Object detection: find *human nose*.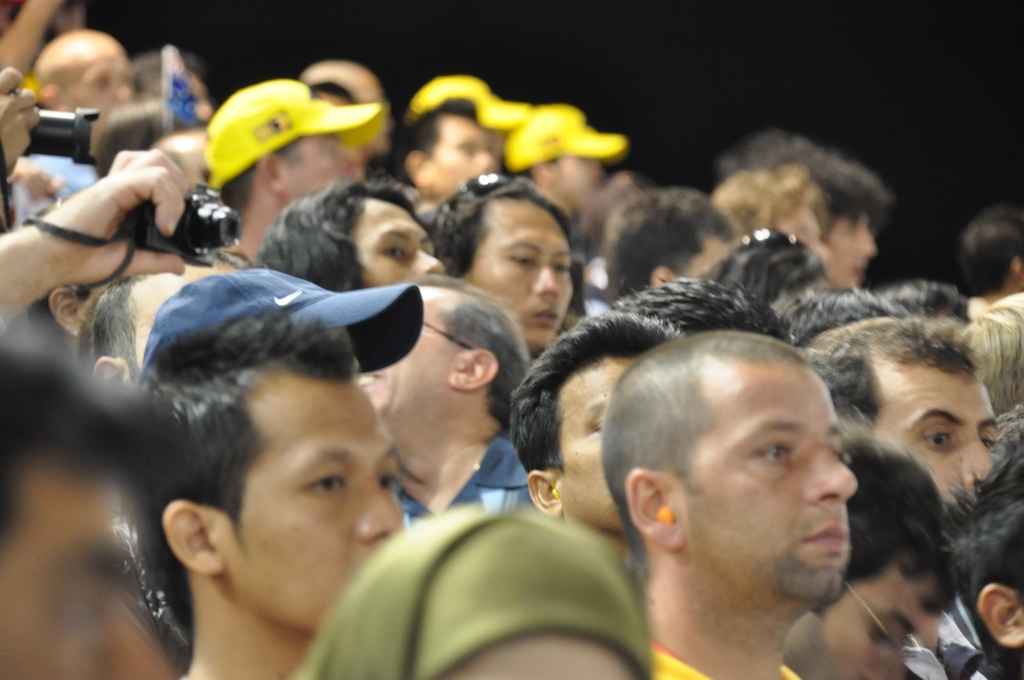
527:266:561:298.
